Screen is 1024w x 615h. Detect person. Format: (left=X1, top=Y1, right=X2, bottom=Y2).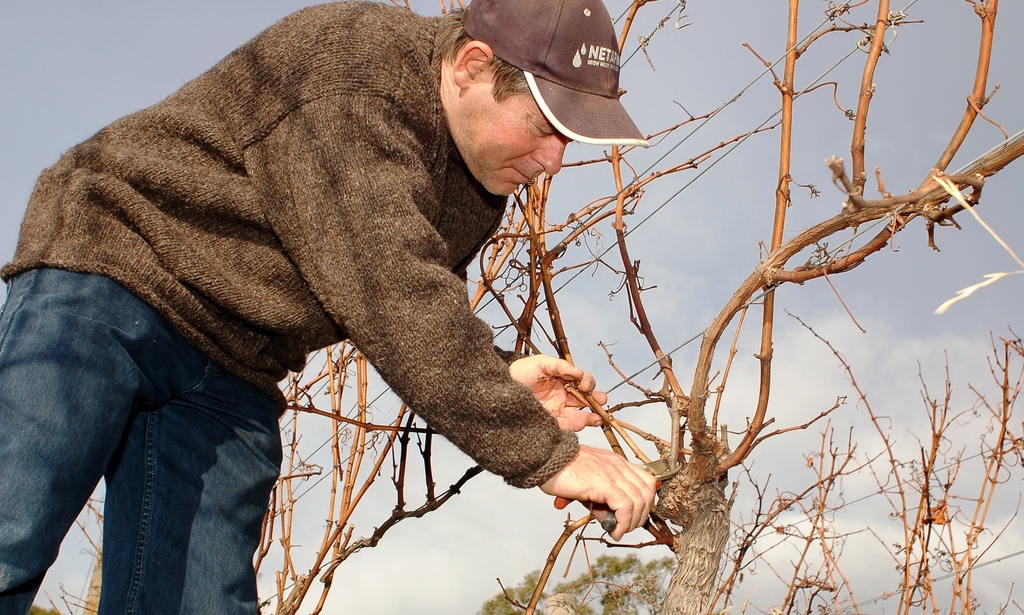
(left=0, top=0, right=657, bottom=614).
